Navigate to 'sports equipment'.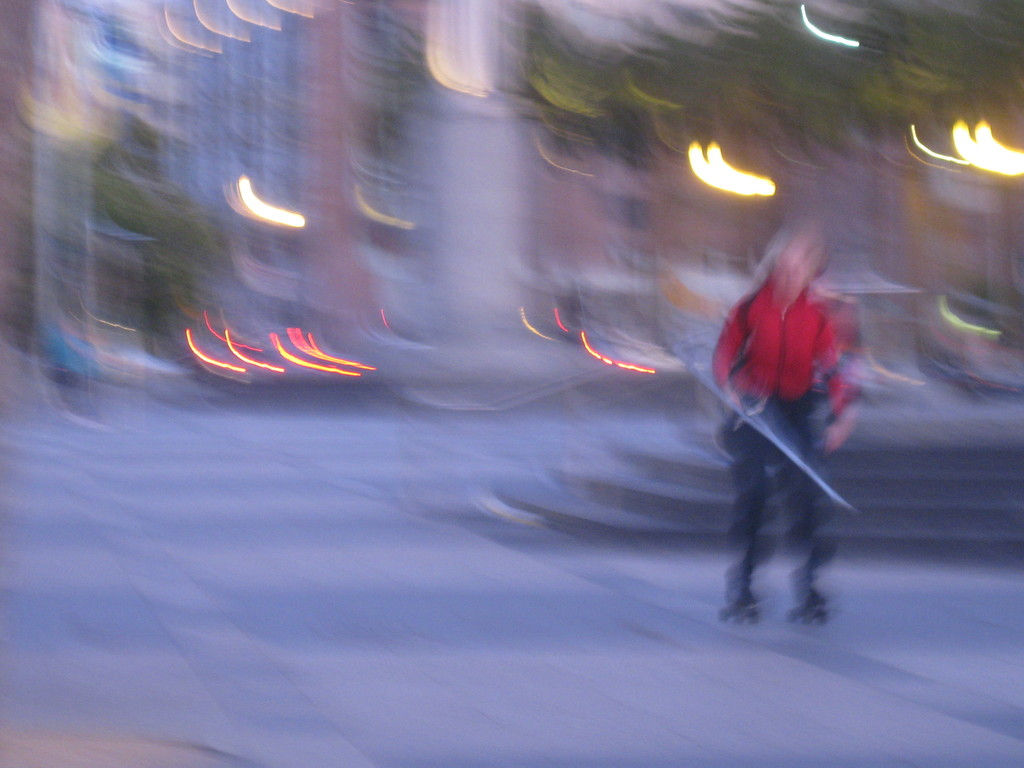
Navigation target: crop(669, 316, 860, 512).
